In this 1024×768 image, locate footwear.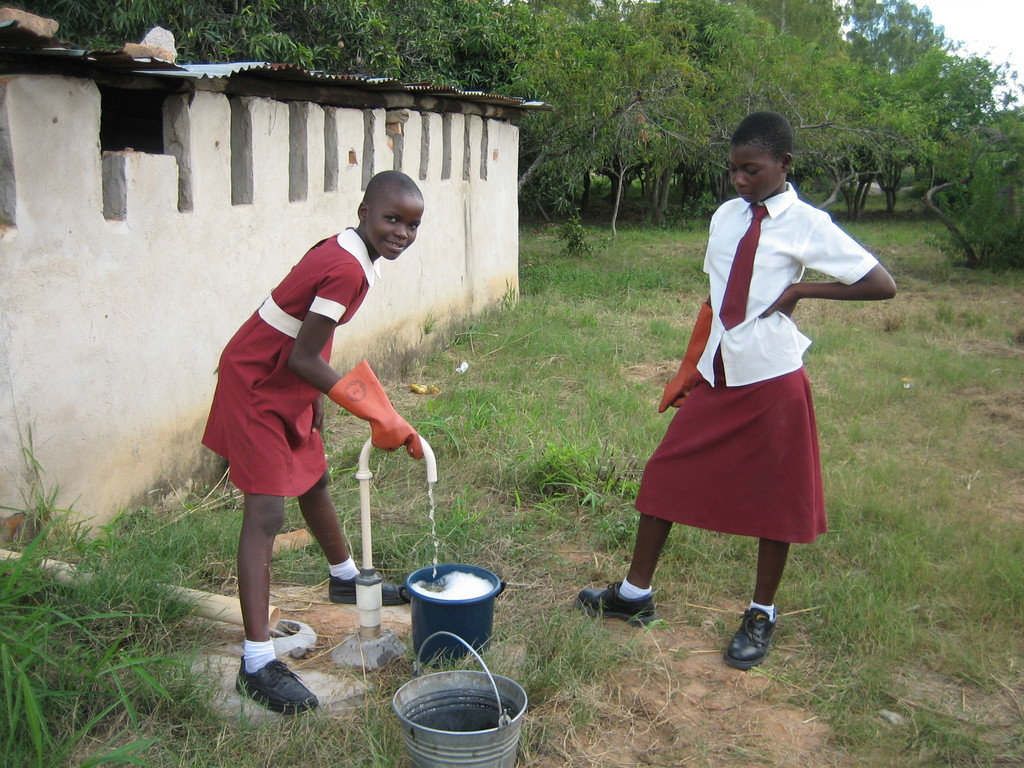
Bounding box: {"left": 327, "top": 570, "right": 412, "bottom": 606}.
